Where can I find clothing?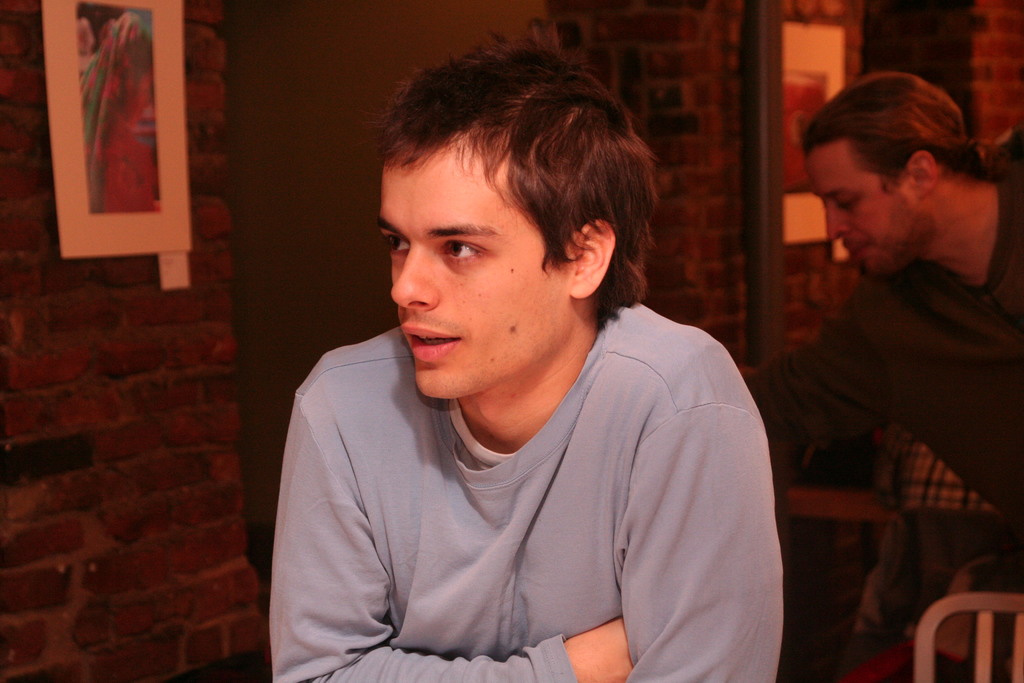
You can find it at [left=241, top=274, right=812, bottom=680].
